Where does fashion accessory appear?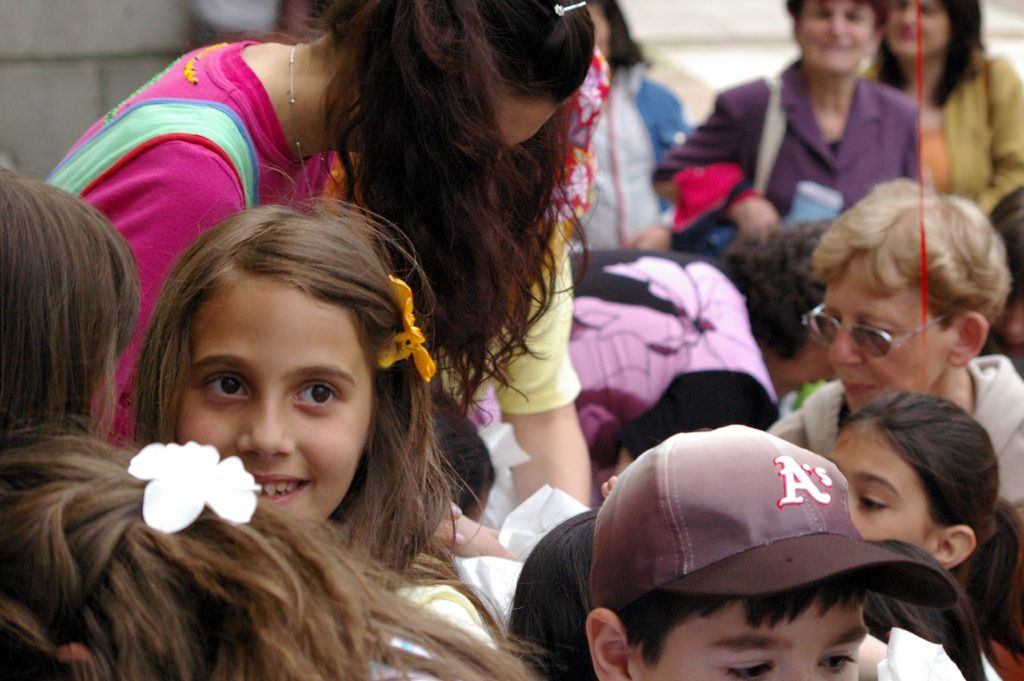
Appears at bbox=(591, 418, 961, 611).
